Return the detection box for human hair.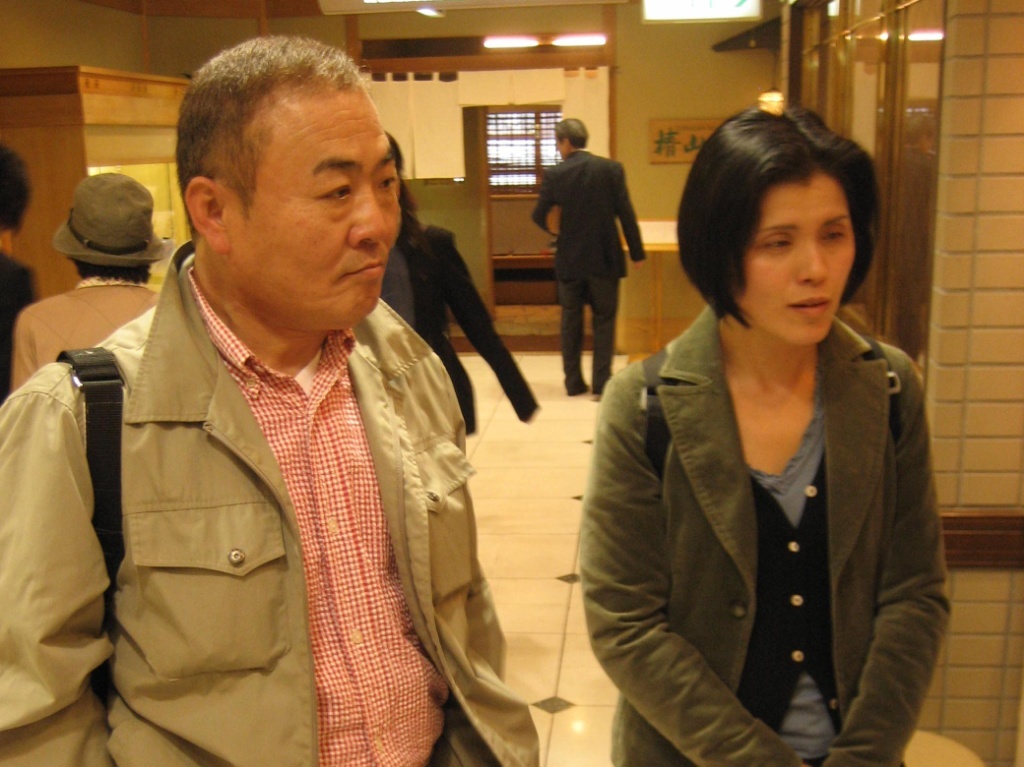
71:260:155:282.
